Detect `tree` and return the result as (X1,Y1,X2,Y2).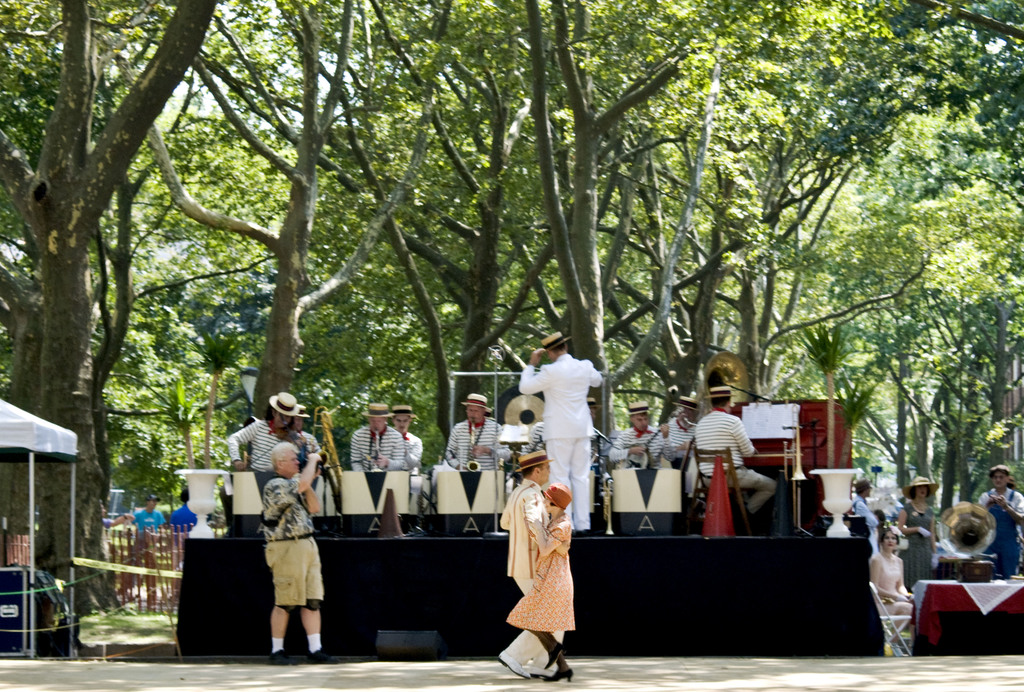
(320,0,477,493).
